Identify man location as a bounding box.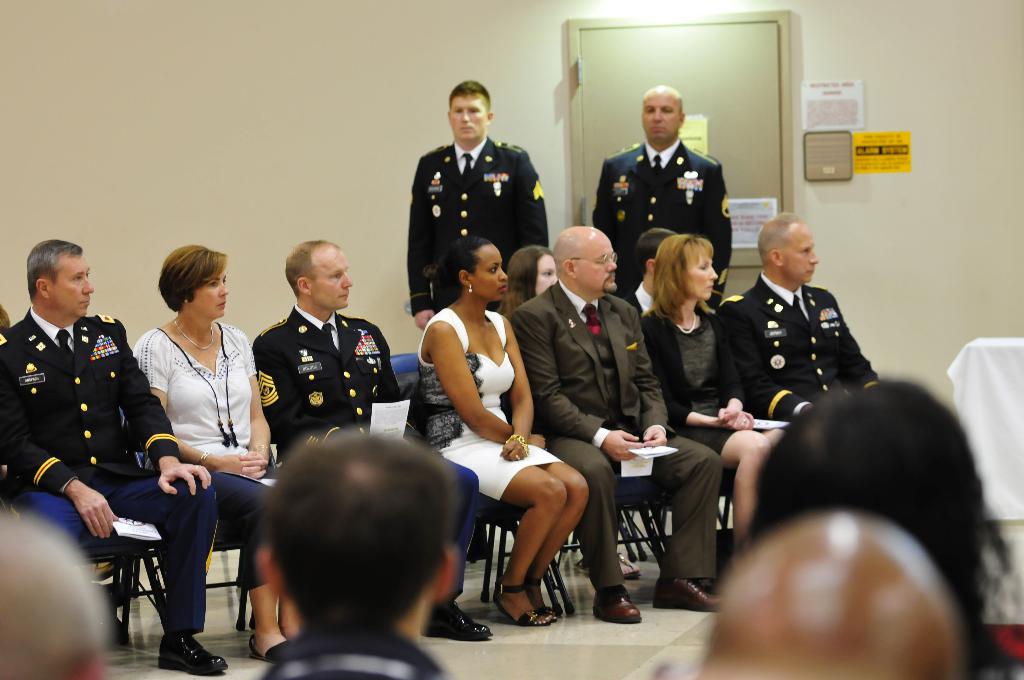
bbox(255, 240, 492, 646).
